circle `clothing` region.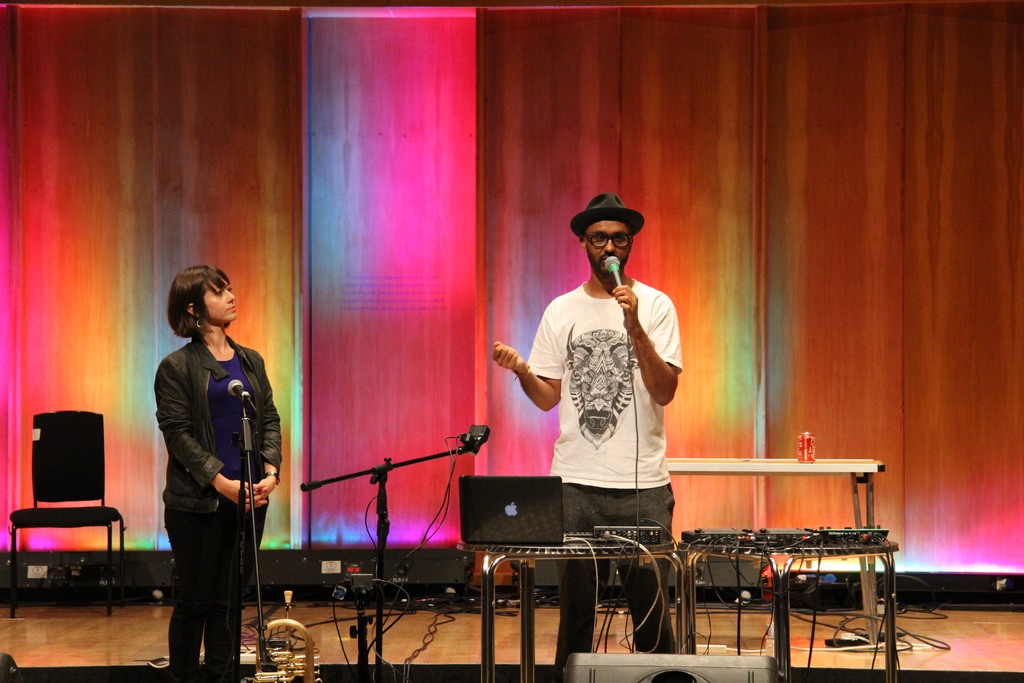
Region: <bbox>154, 337, 282, 682</bbox>.
